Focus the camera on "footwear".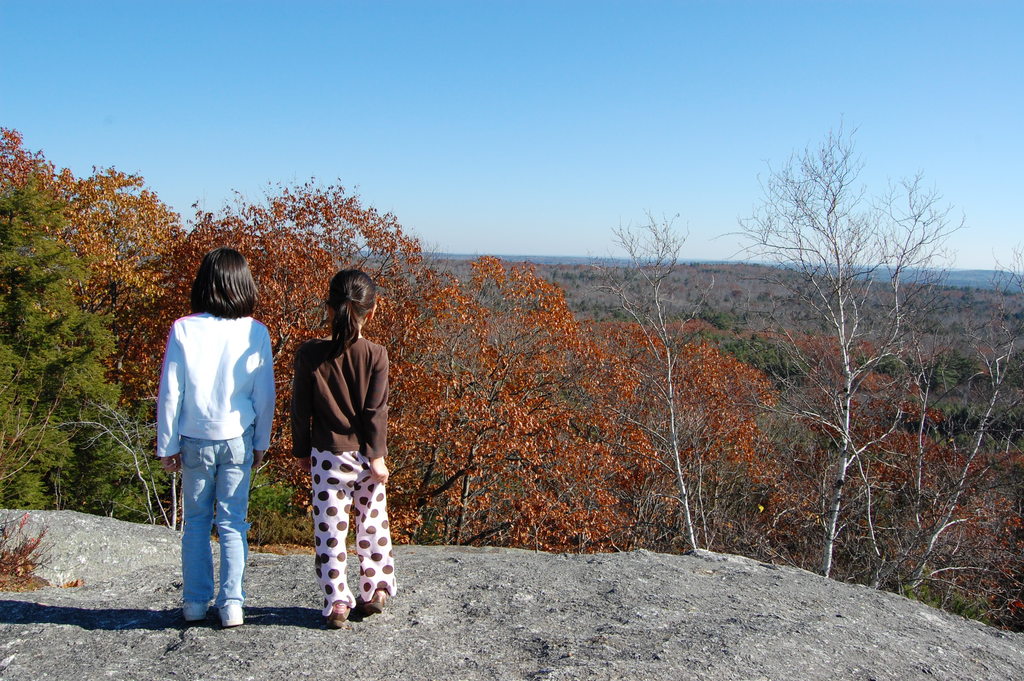
Focus region: (x1=216, y1=599, x2=244, y2=632).
